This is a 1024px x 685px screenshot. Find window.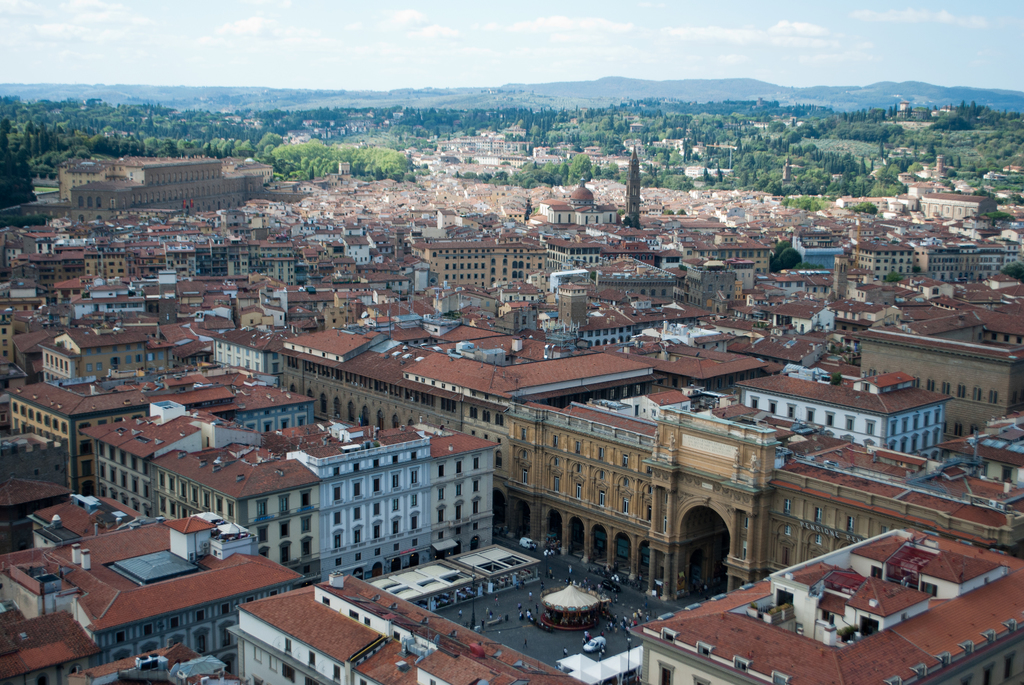
Bounding box: [301,540,310,560].
